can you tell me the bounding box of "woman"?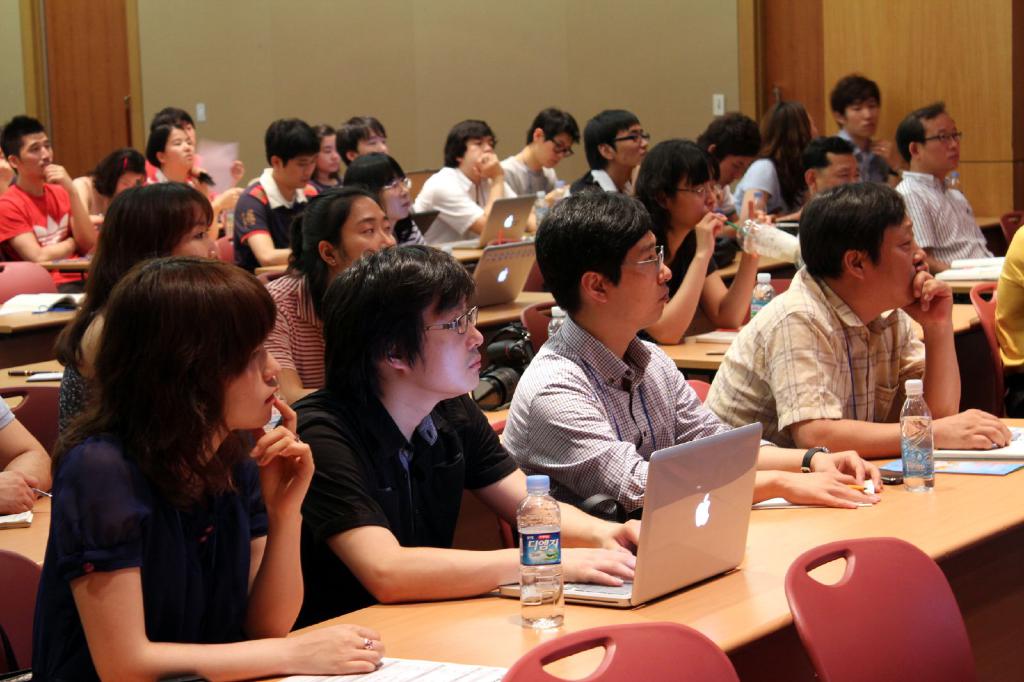
bbox(257, 189, 401, 415).
